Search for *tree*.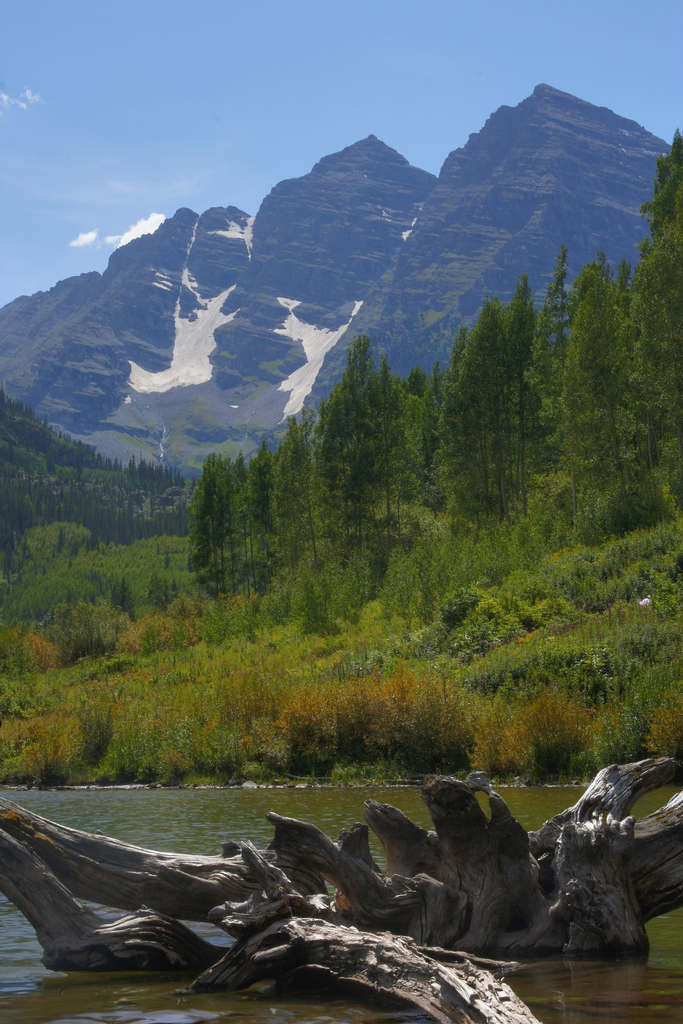
Found at 560/221/662/526.
